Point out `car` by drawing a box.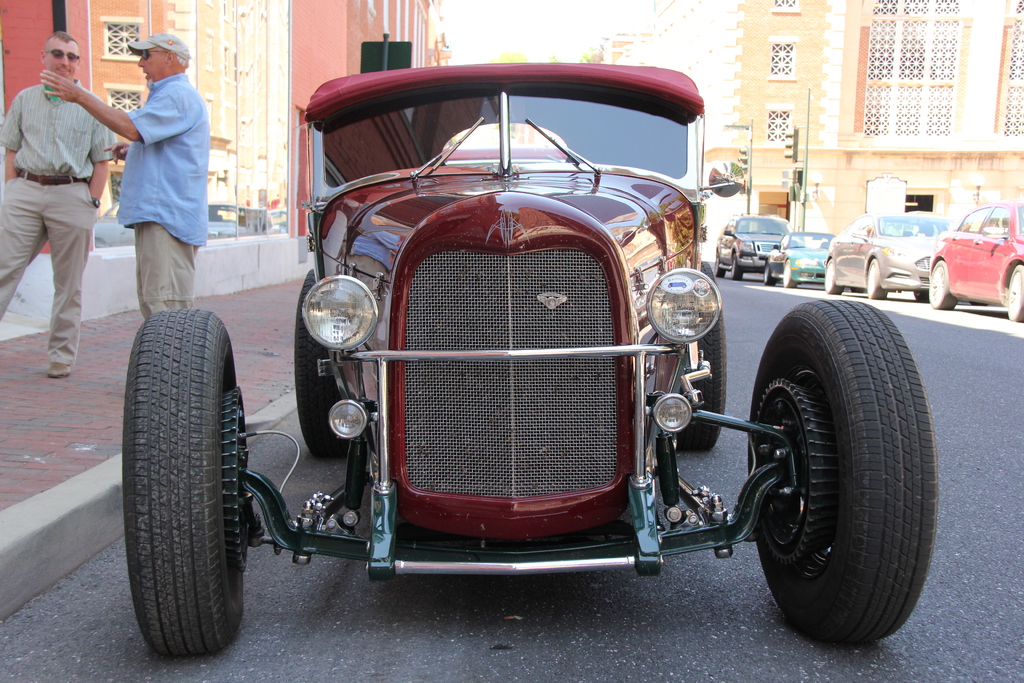
pyautogui.locateOnScreen(765, 227, 838, 288).
